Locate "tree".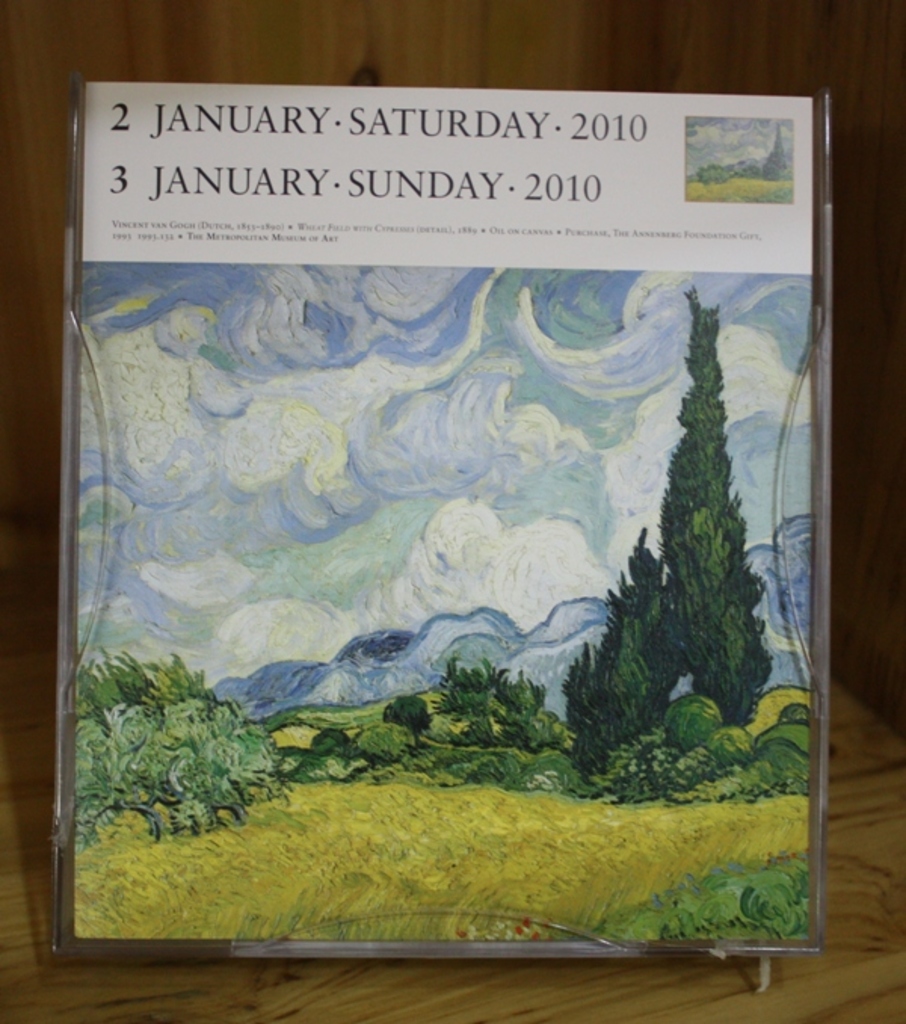
Bounding box: <bbox>661, 287, 775, 720</bbox>.
